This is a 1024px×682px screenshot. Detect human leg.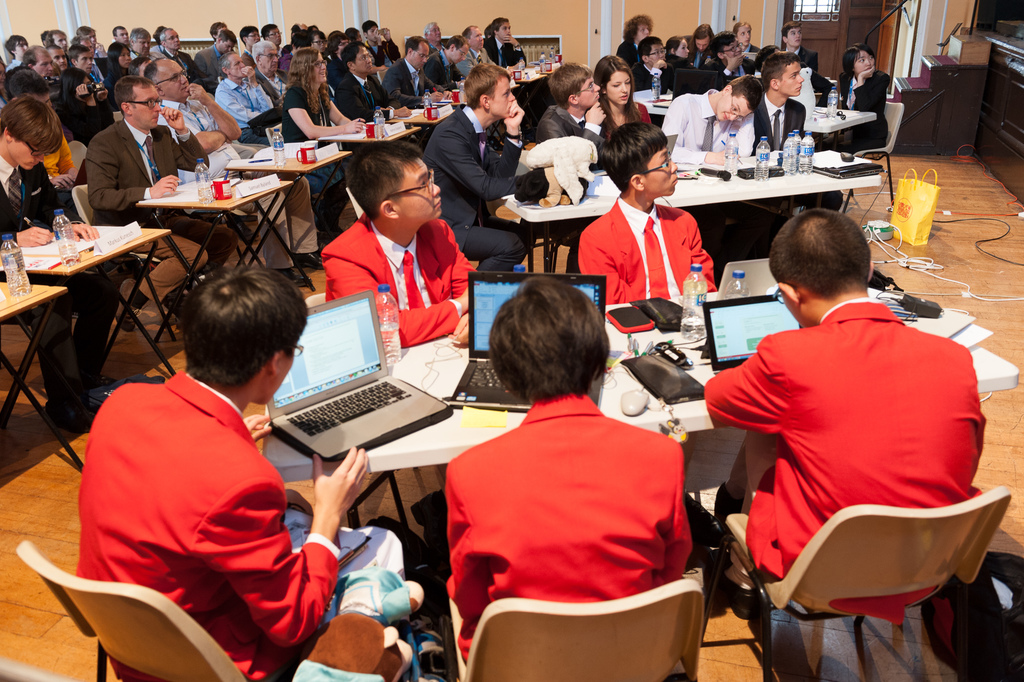
452/224/529/274.
